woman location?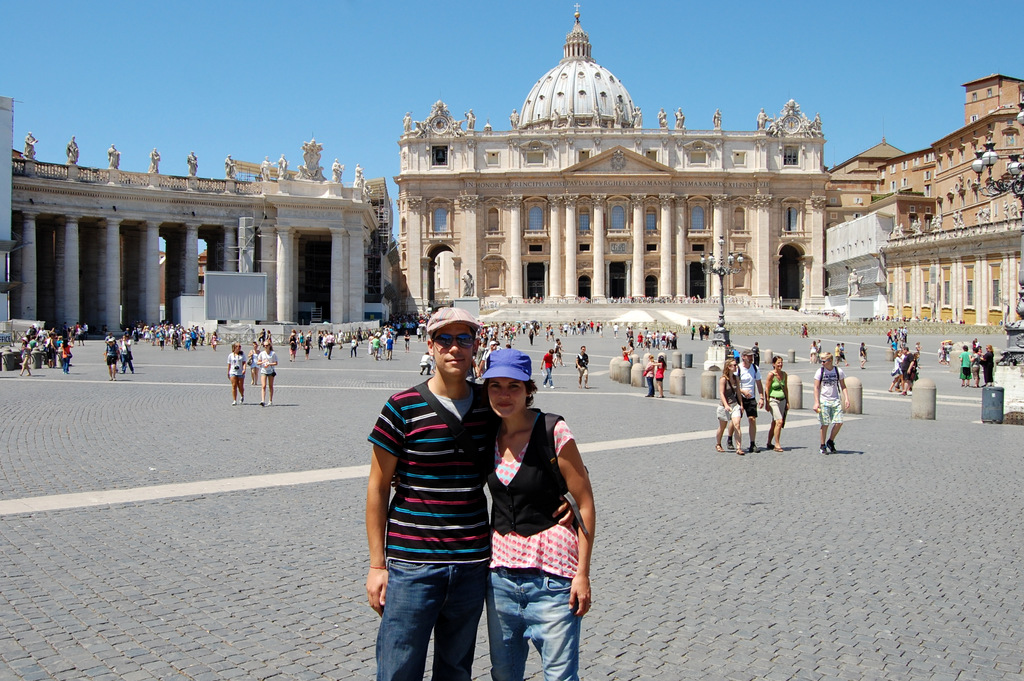
BBox(250, 338, 259, 381)
